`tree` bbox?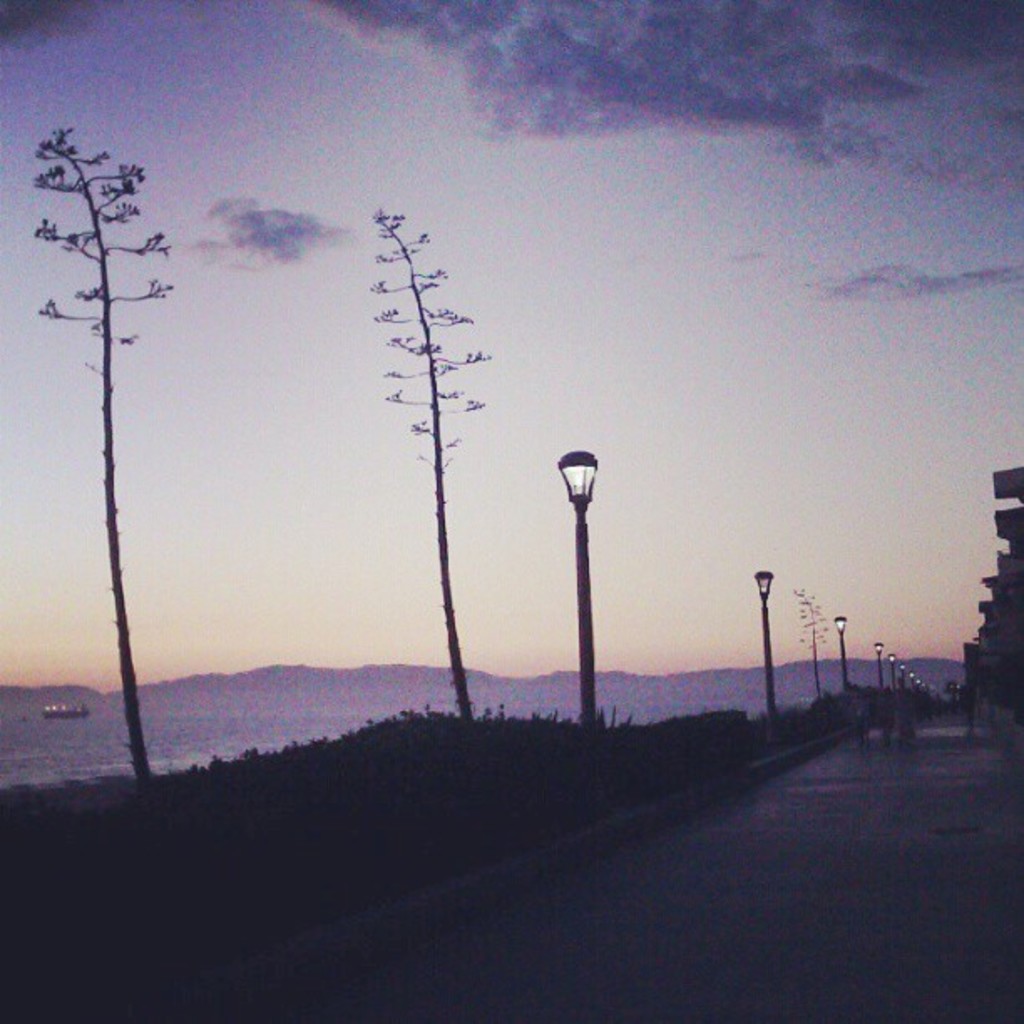
{"left": 328, "top": 207, "right": 535, "bottom": 731}
